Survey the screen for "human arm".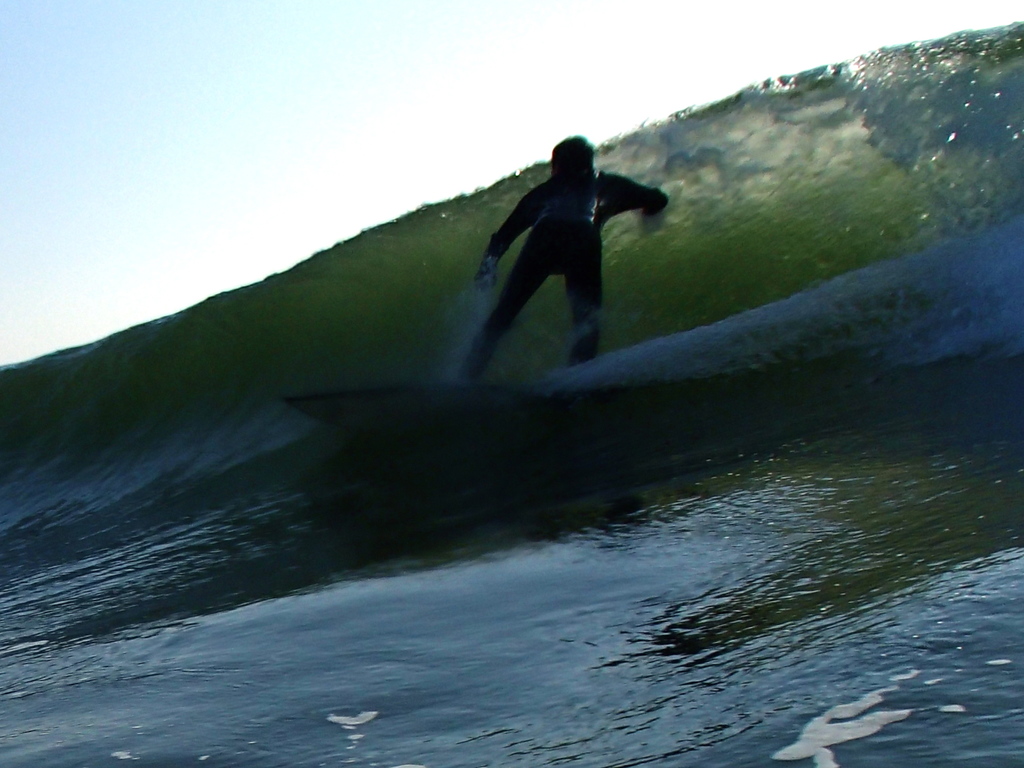
Survey found: detection(603, 172, 674, 230).
